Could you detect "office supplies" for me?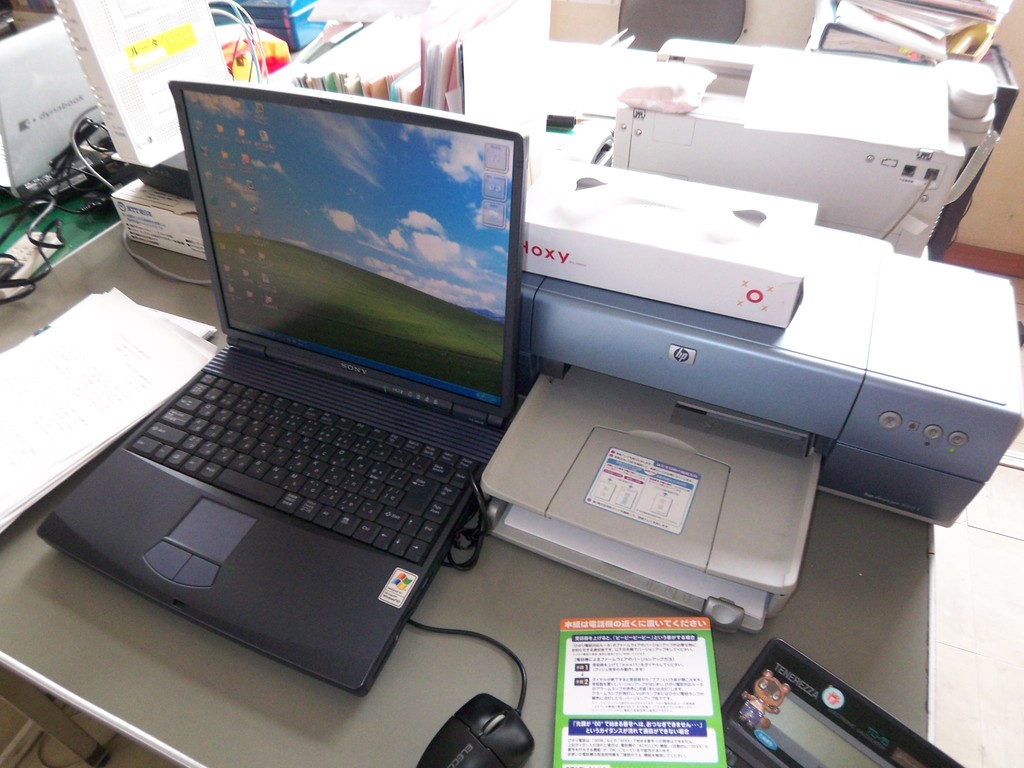
Detection result: pyautogui.locateOnScreen(422, 692, 532, 767).
